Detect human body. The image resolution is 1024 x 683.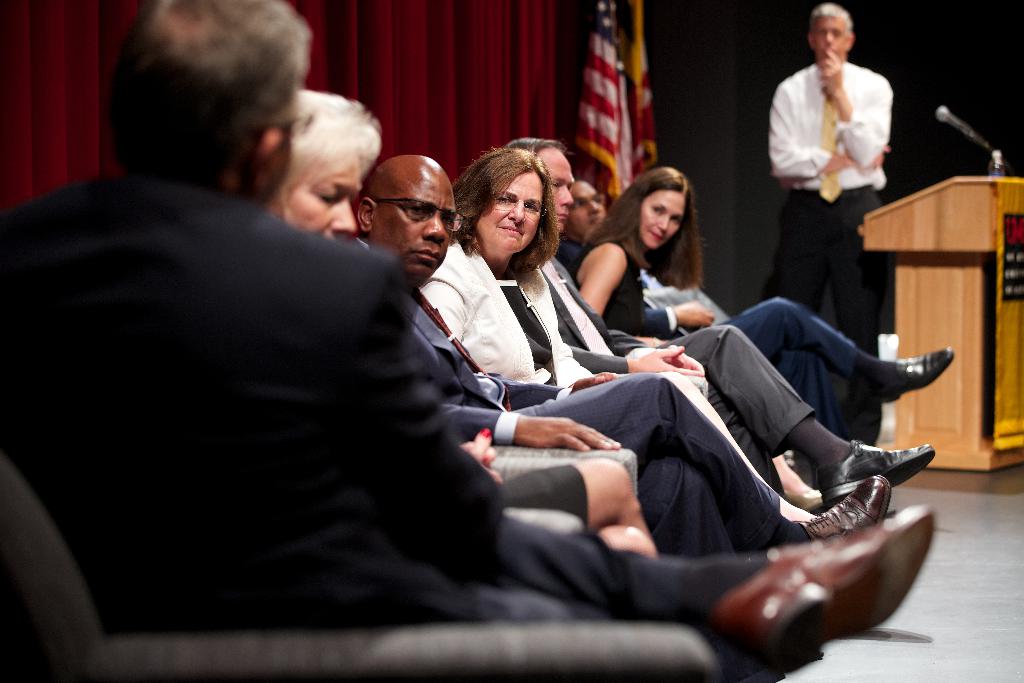
{"left": 771, "top": 5, "right": 906, "bottom": 302}.
